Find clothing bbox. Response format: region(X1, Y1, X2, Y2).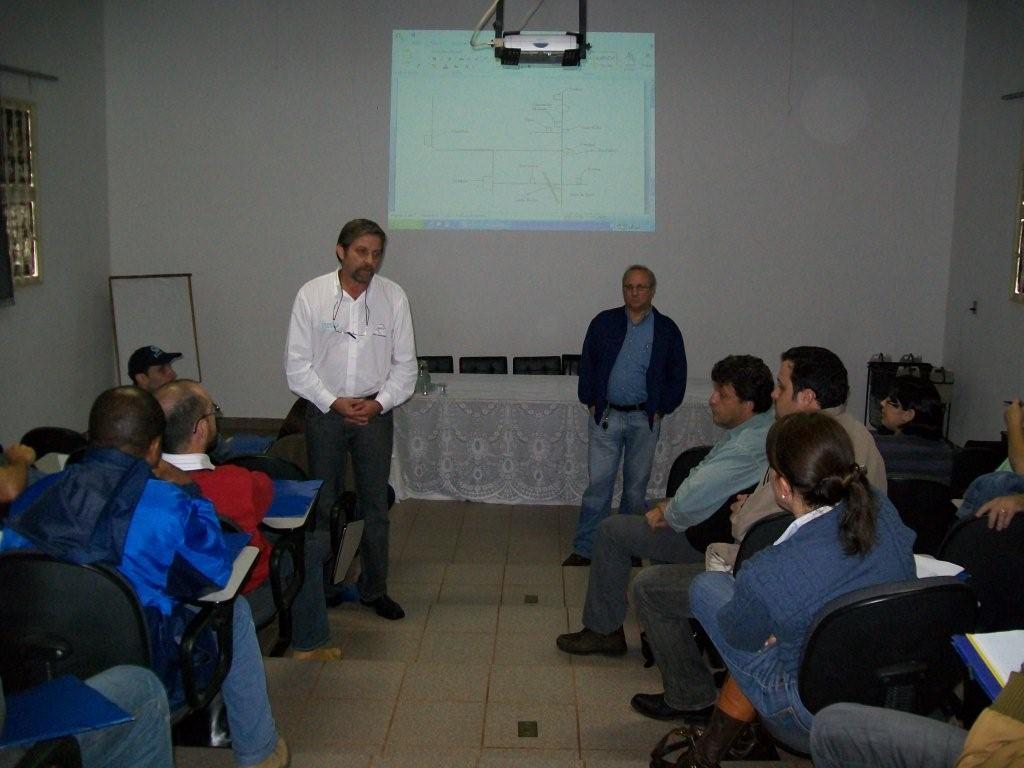
region(872, 431, 960, 503).
